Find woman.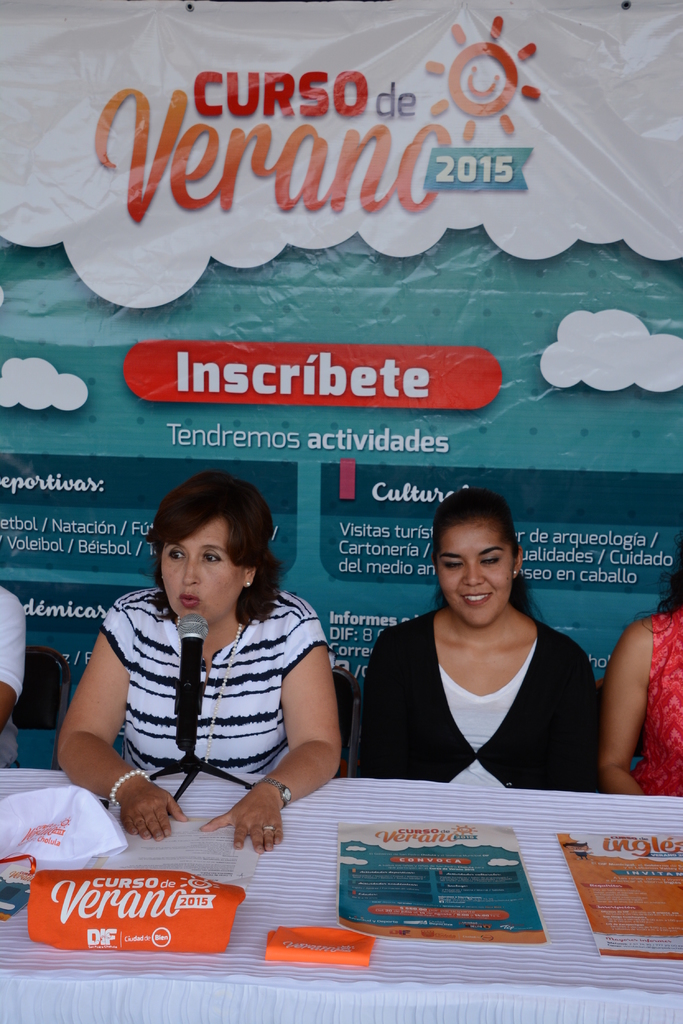
(x1=74, y1=460, x2=352, y2=879).
